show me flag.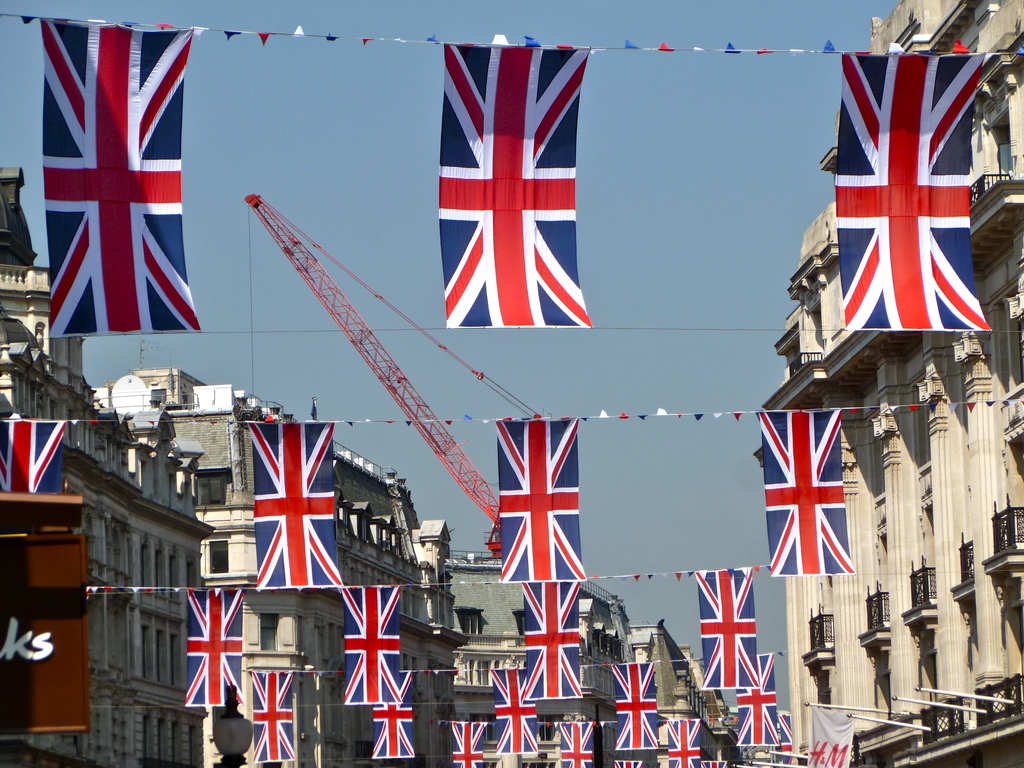
flag is here: [701,758,729,767].
